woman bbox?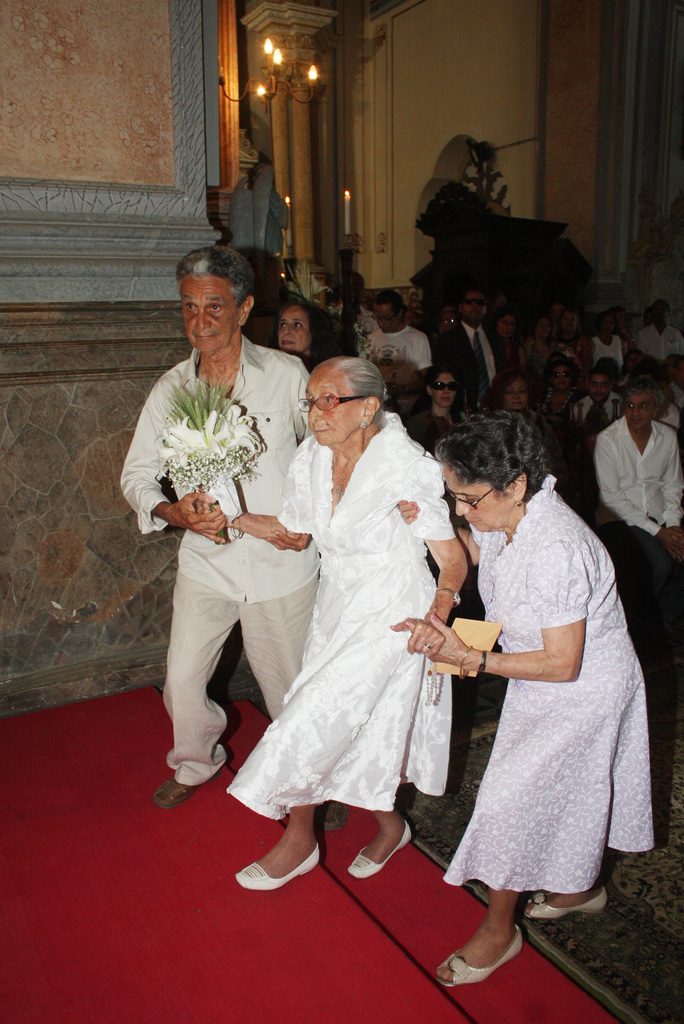
494/311/524/372
